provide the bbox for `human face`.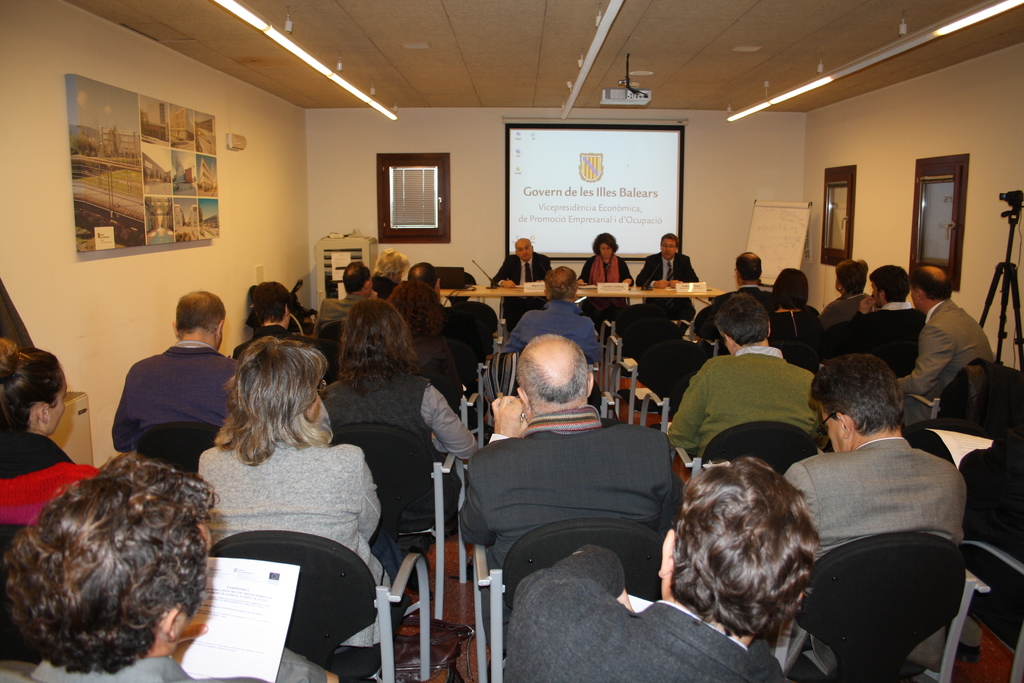
bbox=[872, 281, 883, 307].
